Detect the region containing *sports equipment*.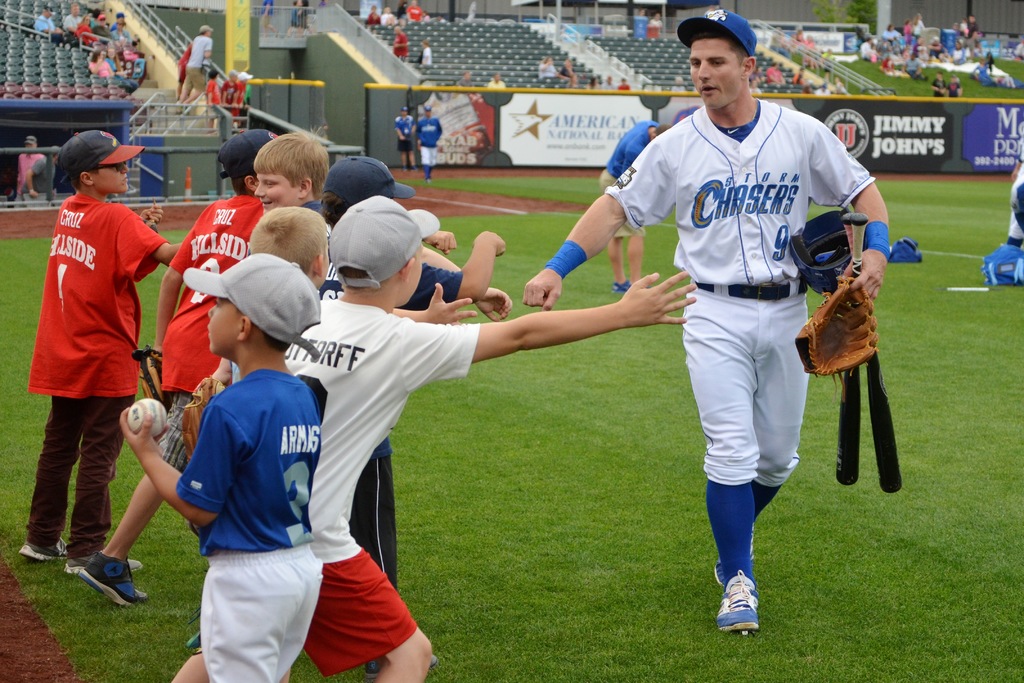
BBox(424, 176, 433, 186).
